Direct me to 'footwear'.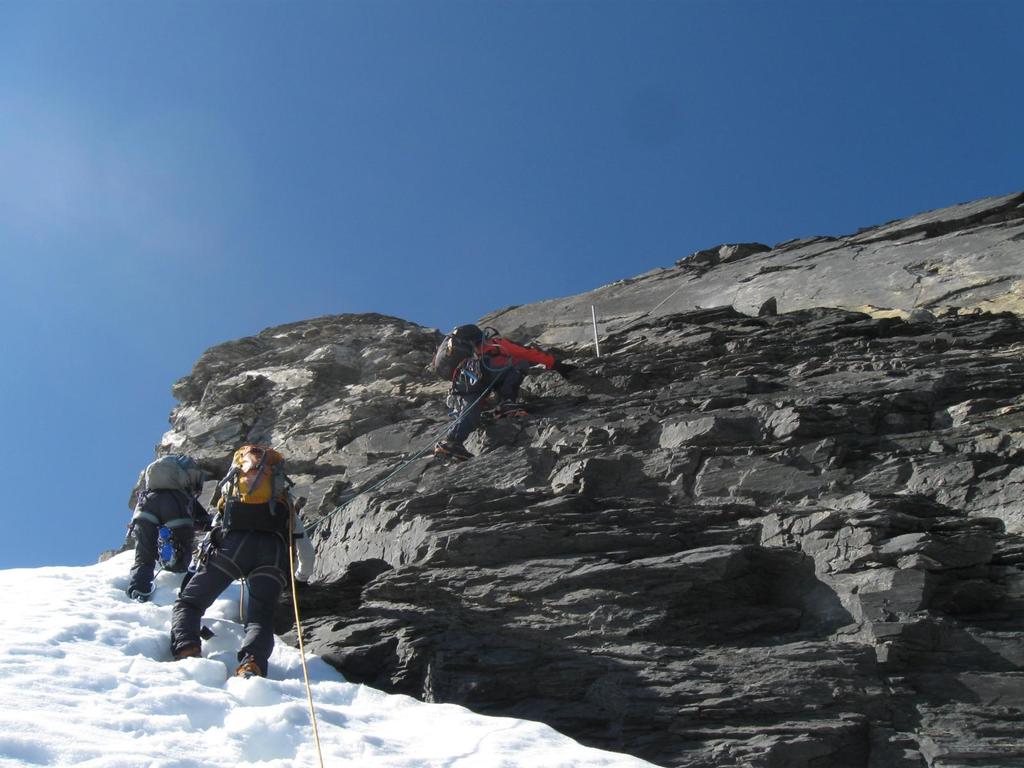
Direction: (x1=486, y1=400, x2=523, y2=417).
